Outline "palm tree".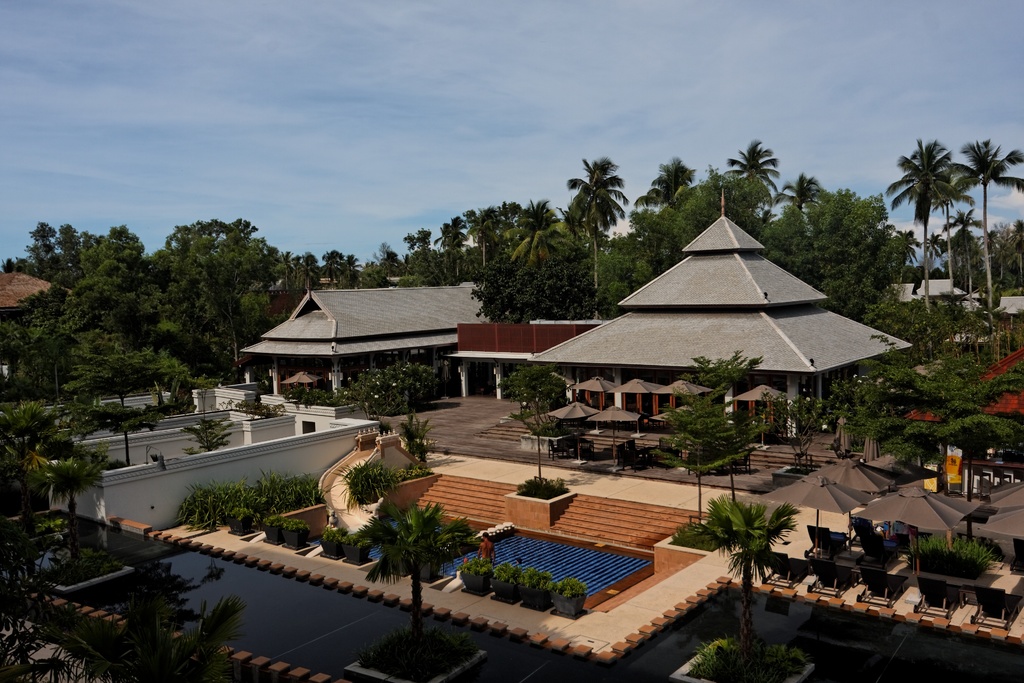
Outline: BBox(724, 151, 764, 214).
